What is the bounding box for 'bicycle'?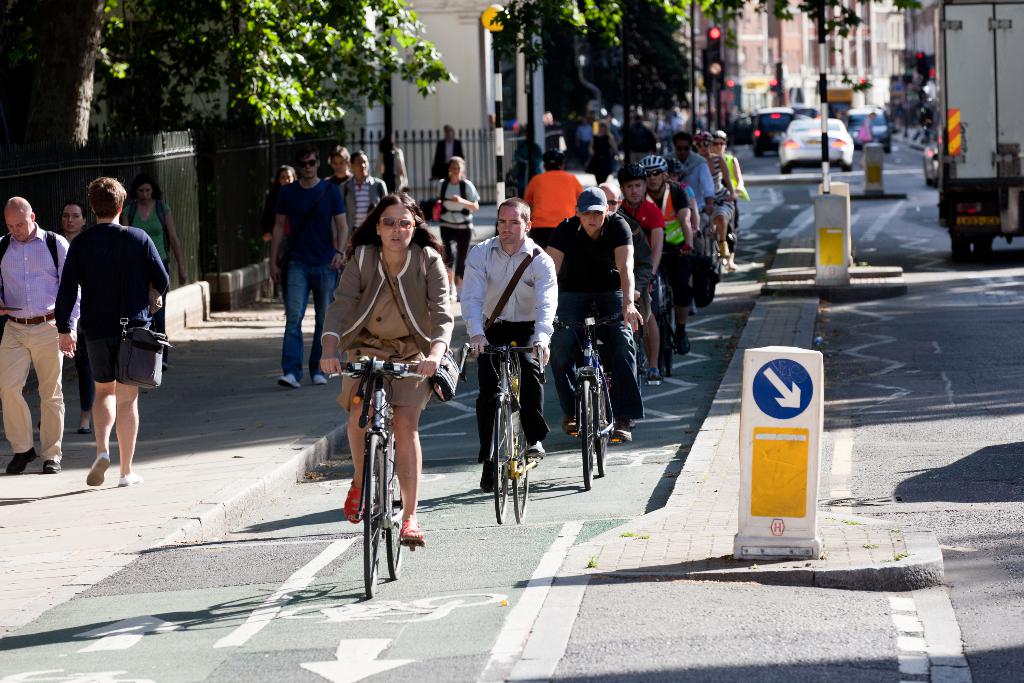
{"left": 714, "top": 197, "right": 731, "bottom": 285}.
